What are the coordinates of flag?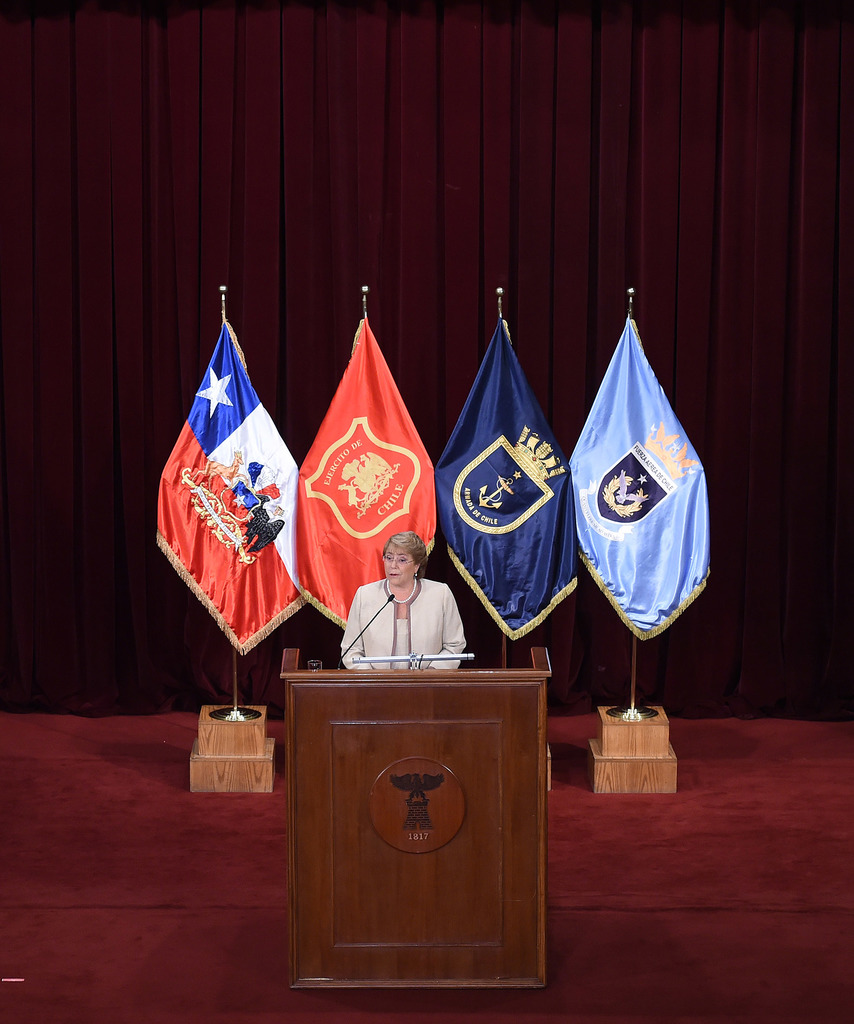
crop(158, 316, 319, 657).
